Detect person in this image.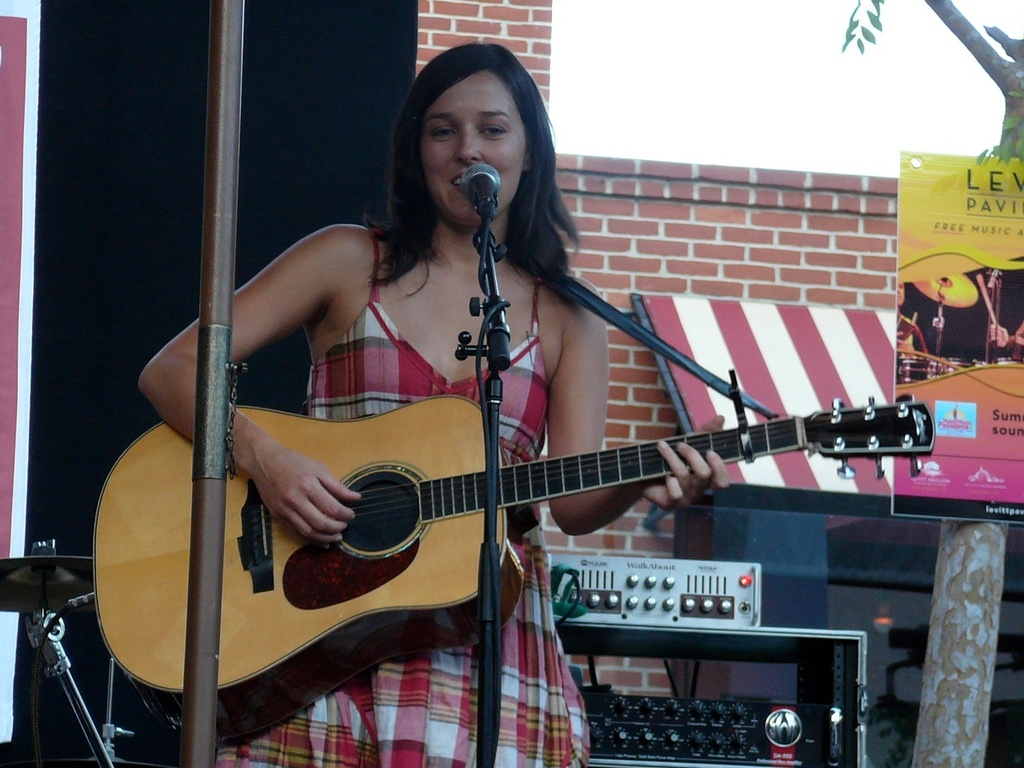
Detection: detection(993, 321, 1023, 359).
